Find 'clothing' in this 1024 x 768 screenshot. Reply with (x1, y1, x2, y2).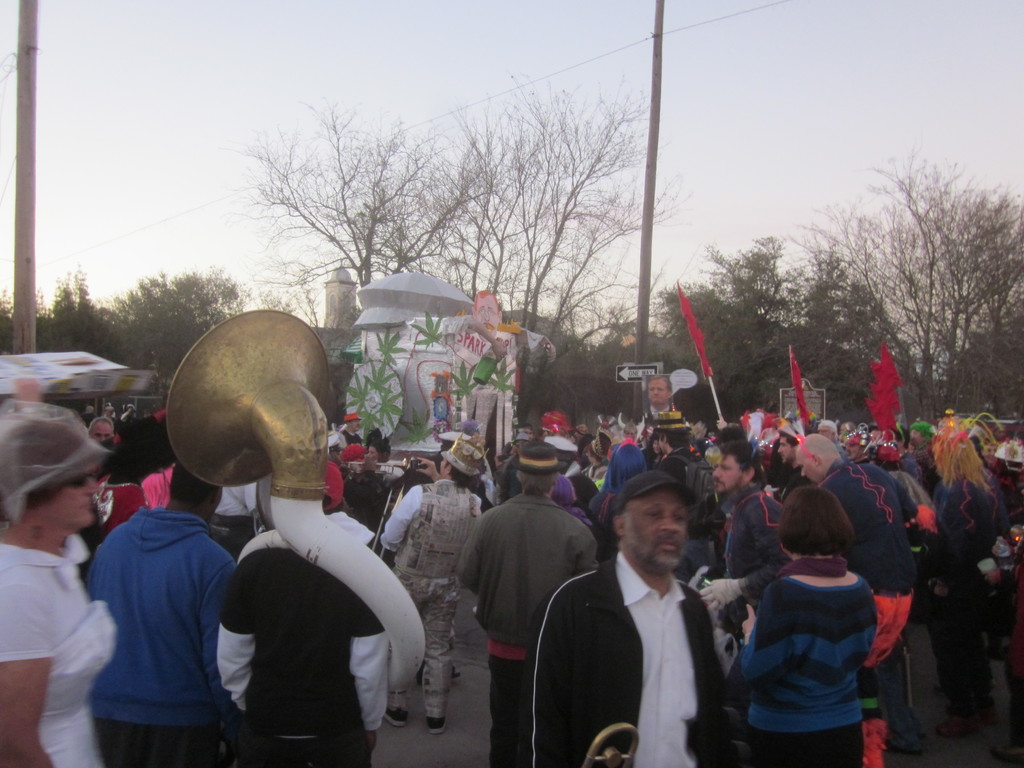
(724, 484, 784, 603).
